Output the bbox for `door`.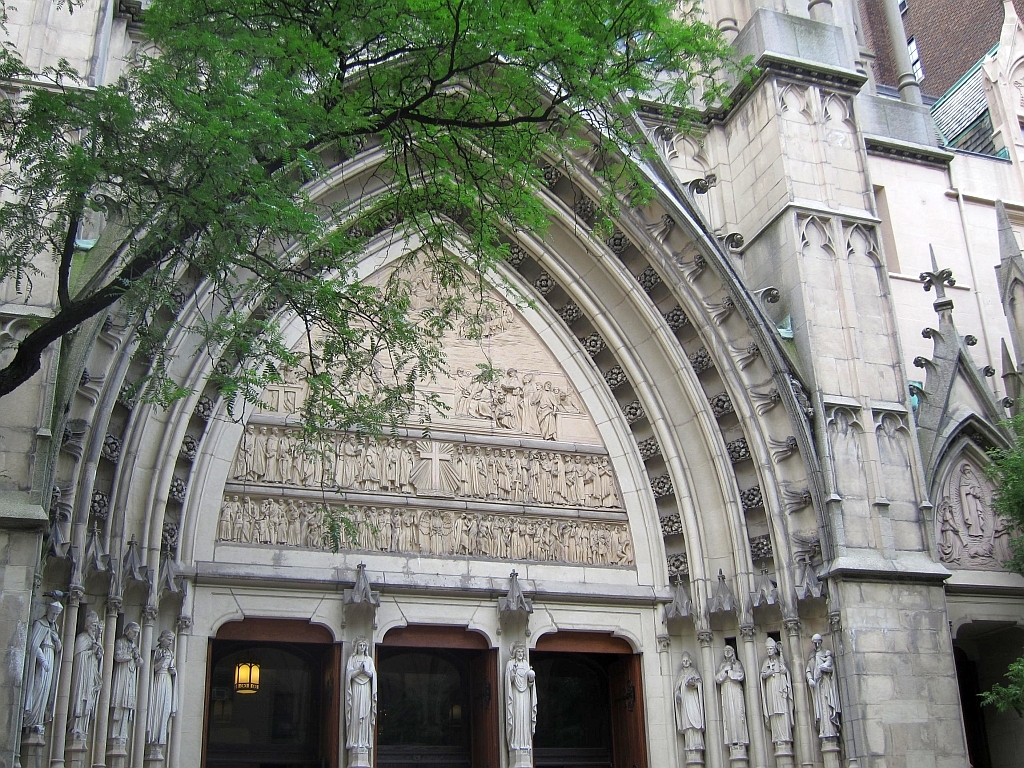
left=474, top=651, right=502, bottom=767.
